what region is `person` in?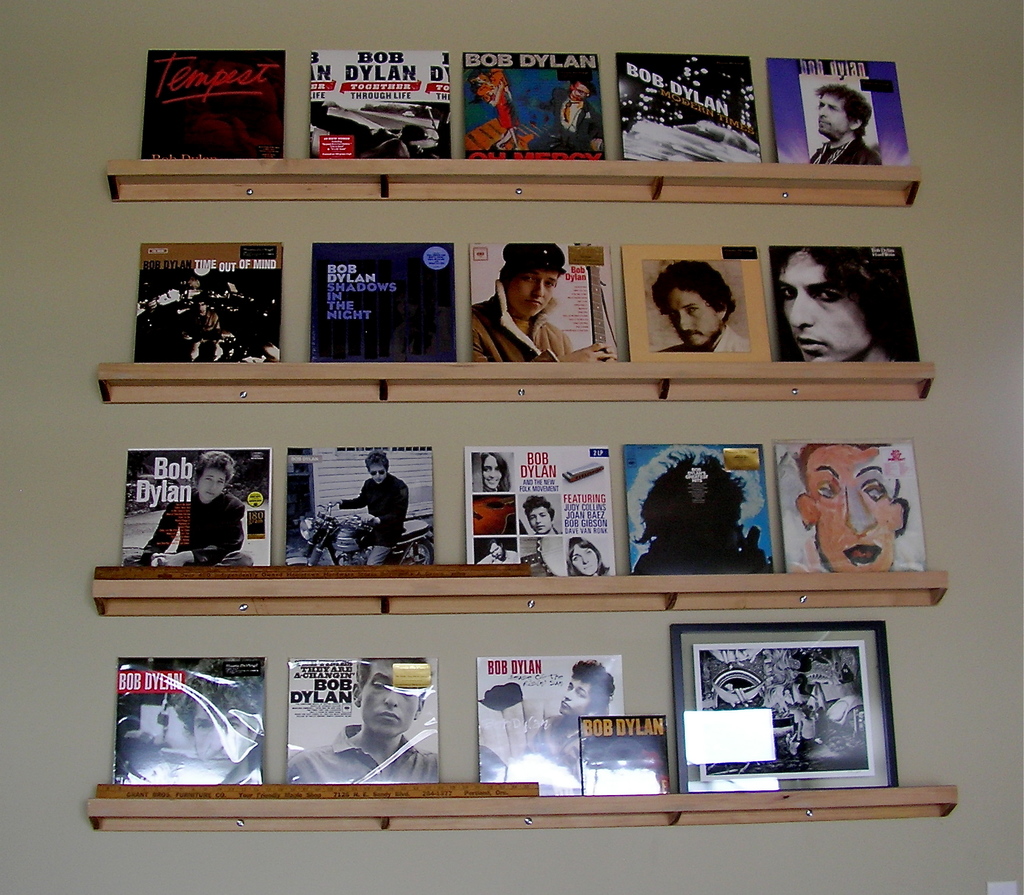
{"x1": 524, "y1": 658, "x2": 616, "y2": 795}.
